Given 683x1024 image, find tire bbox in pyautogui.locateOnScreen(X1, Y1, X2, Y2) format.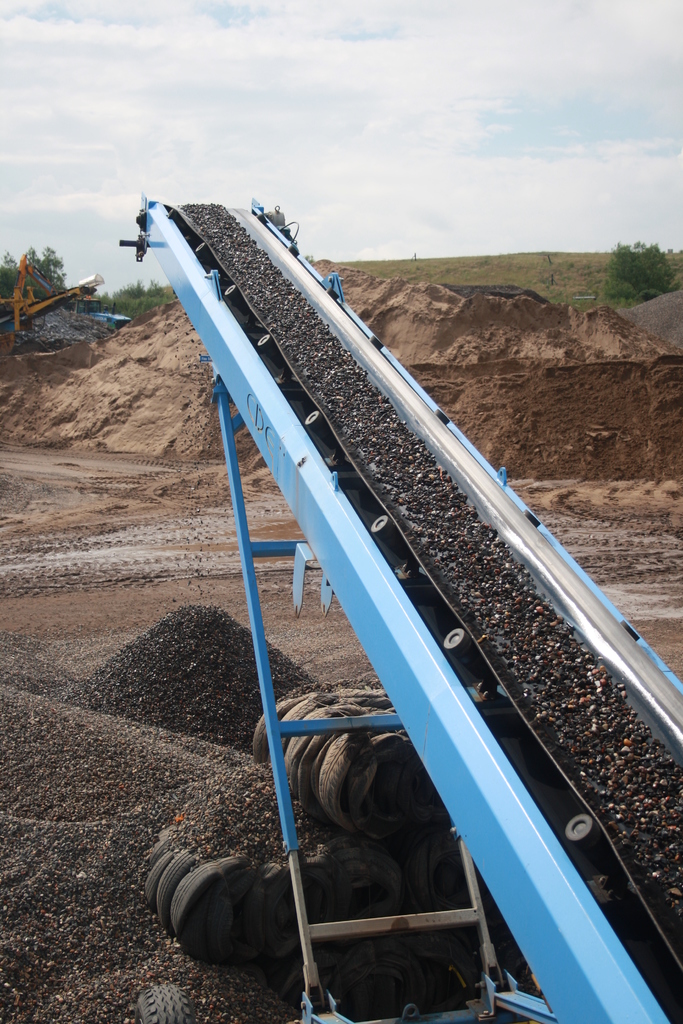
pyautogui.locateOnScreen(133, 981, 194, 1023).
